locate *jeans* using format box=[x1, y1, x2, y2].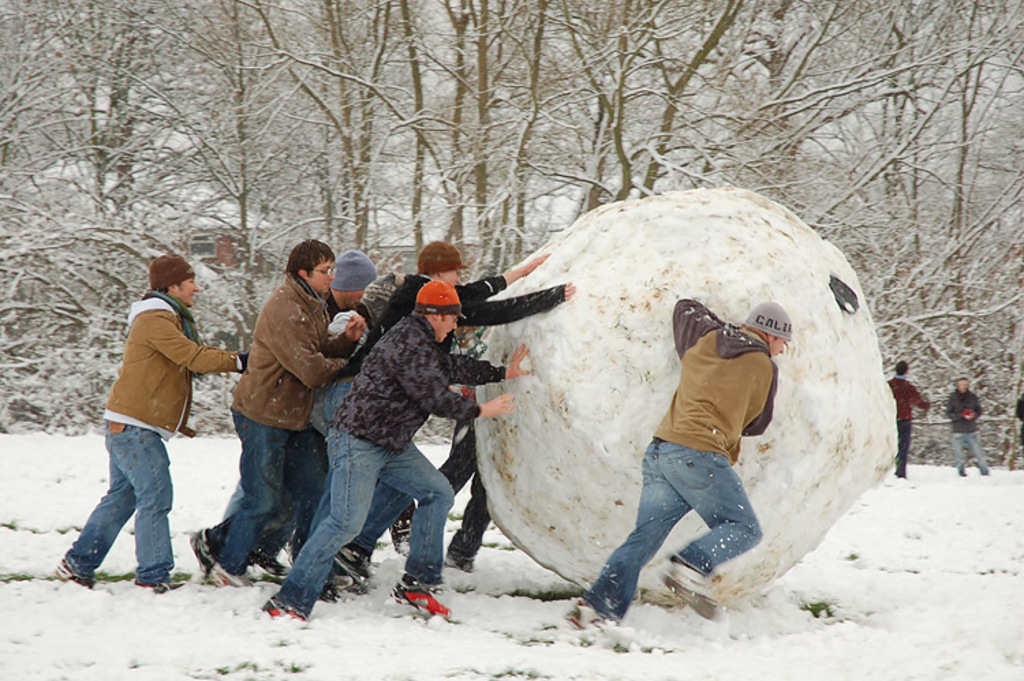
box=[288, 381, 421, 575].
